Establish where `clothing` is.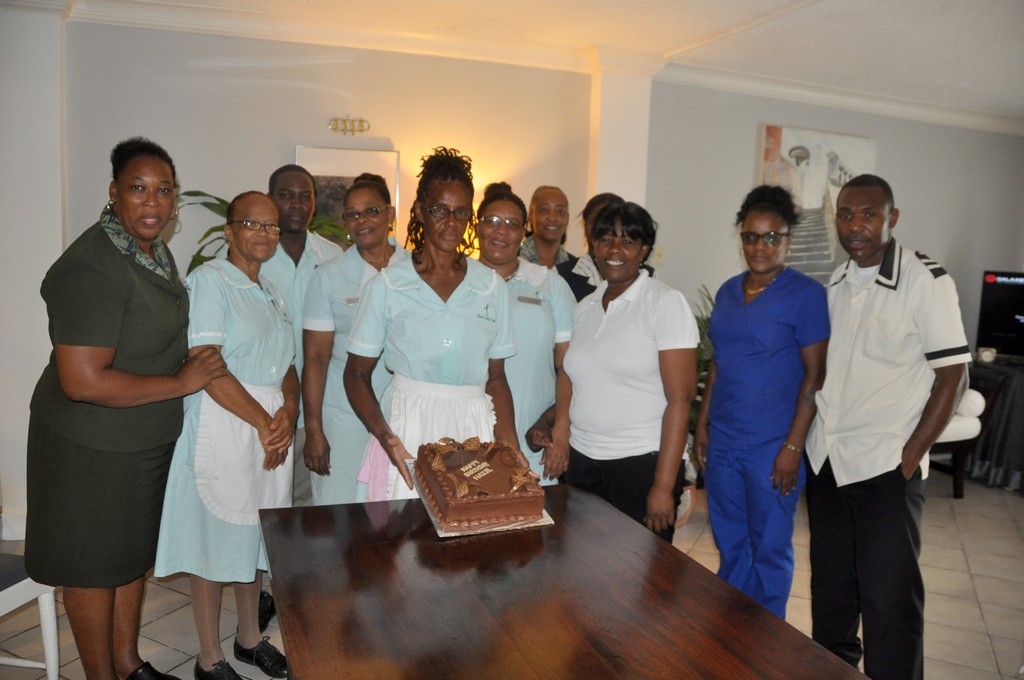
Established at x1=216, y1=227, x2=346, y2=369.
